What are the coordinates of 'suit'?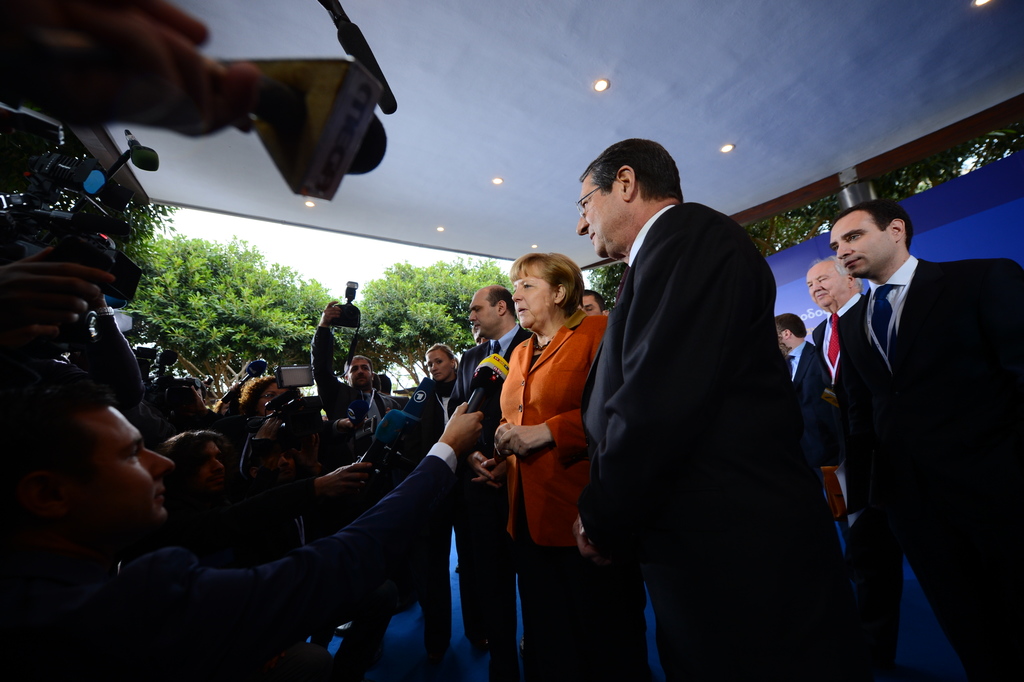
left=804, top=185, right=1005, bottom=654.
